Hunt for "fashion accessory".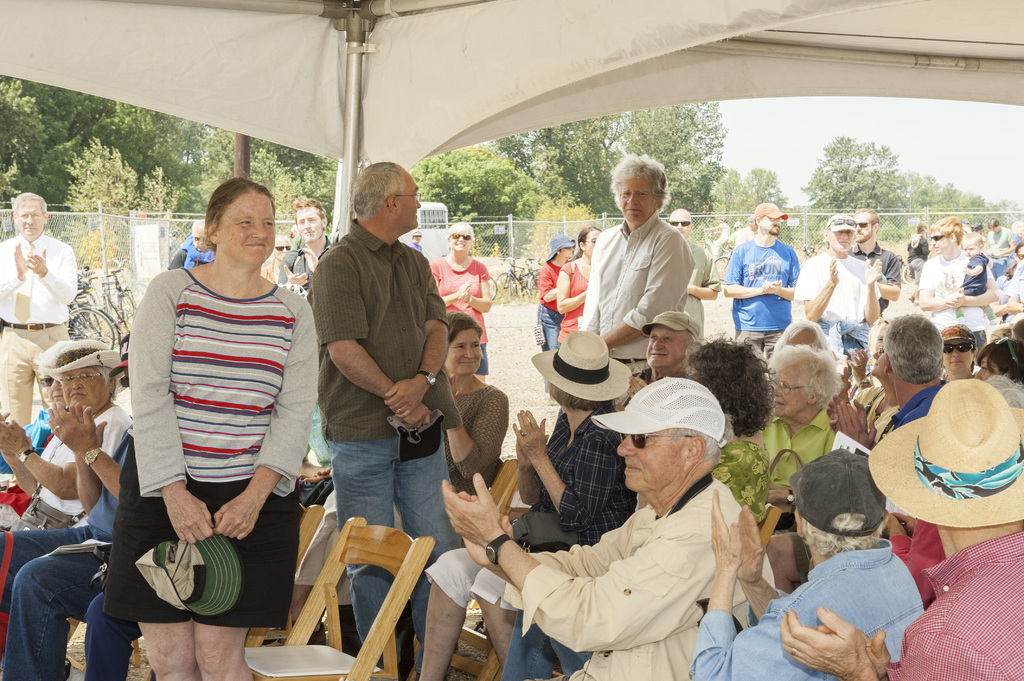
Hunted down at left=132, top=529, right=241, bottom=619.
